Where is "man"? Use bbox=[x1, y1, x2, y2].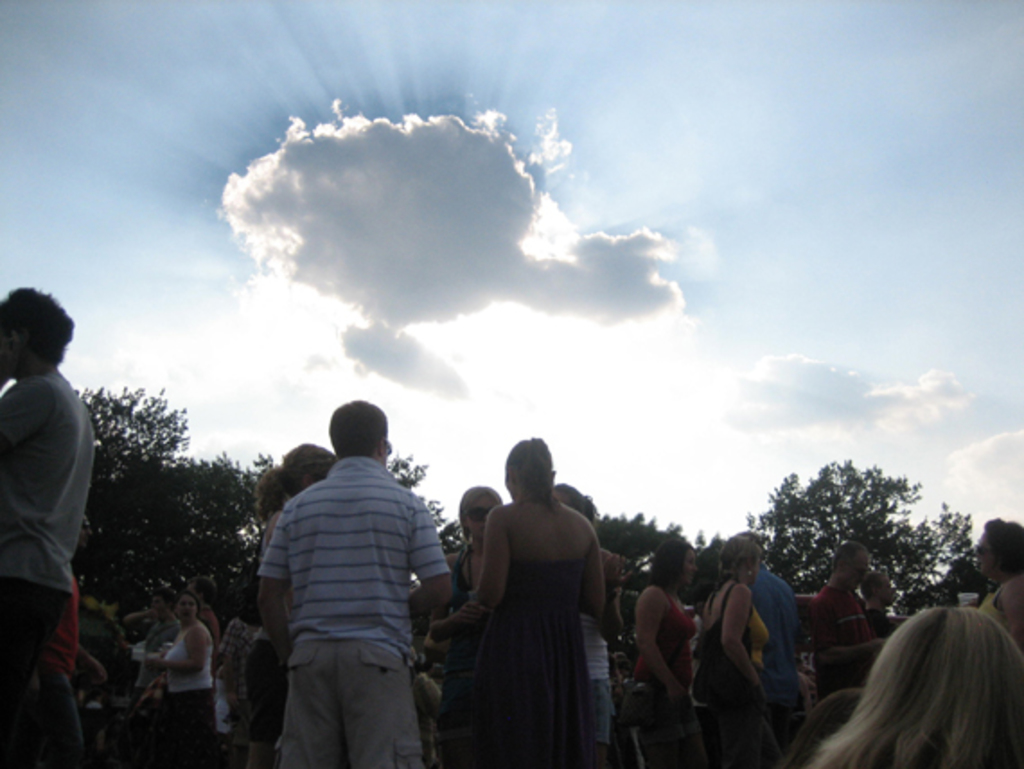
bbox=[744, 532, 801, 746].
